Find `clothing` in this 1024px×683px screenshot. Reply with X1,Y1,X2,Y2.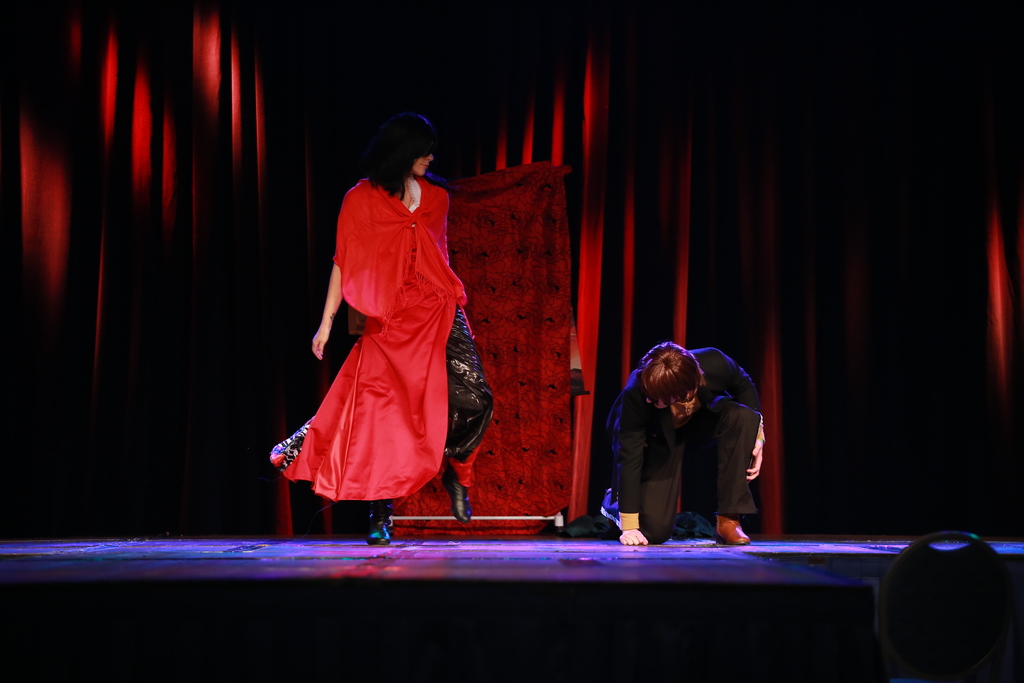
598,334,767,554.
